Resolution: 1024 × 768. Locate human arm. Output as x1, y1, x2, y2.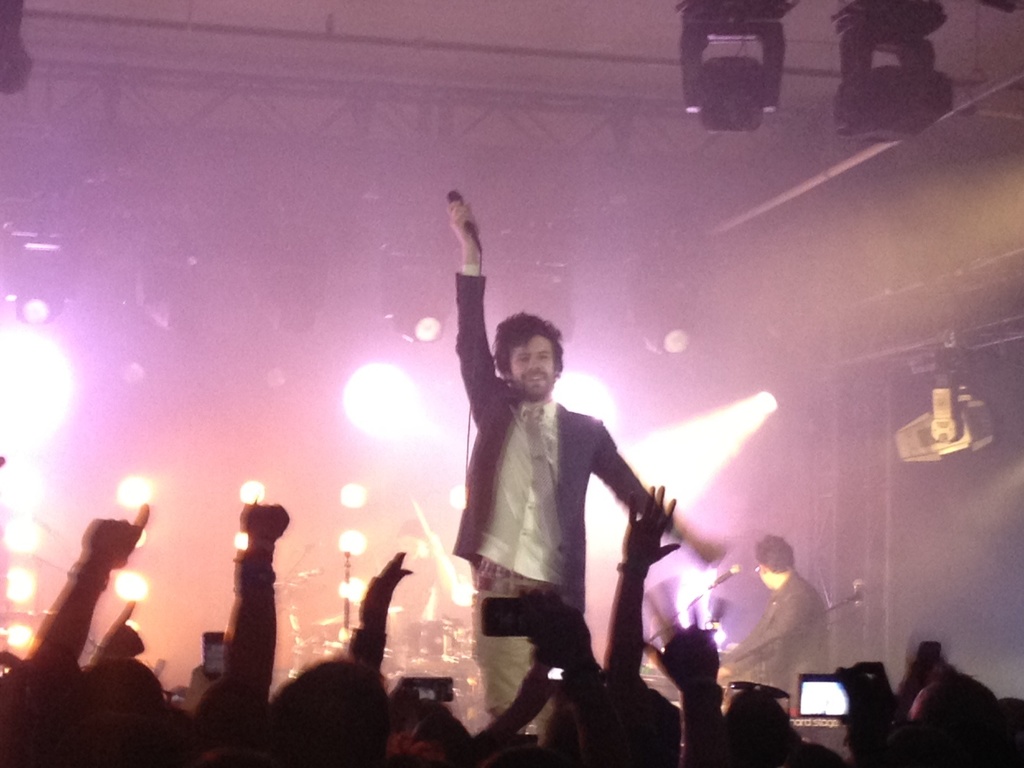
346, 549, 410, 675.
